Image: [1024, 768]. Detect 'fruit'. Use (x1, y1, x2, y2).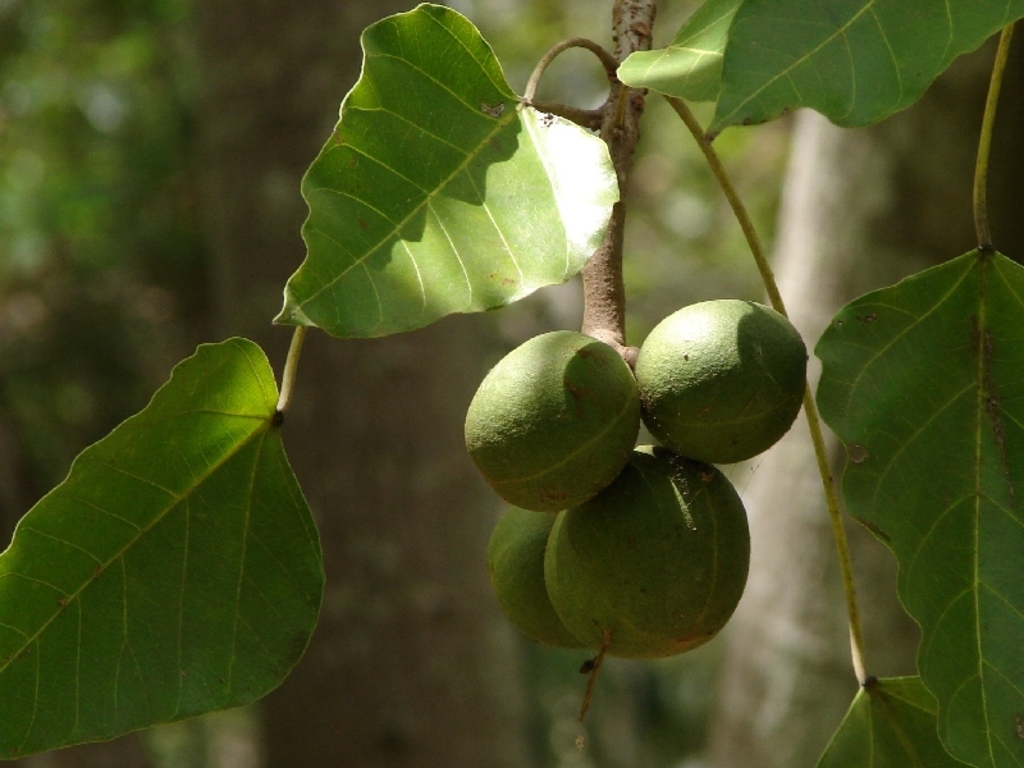
(545, 442, 755, 663).
